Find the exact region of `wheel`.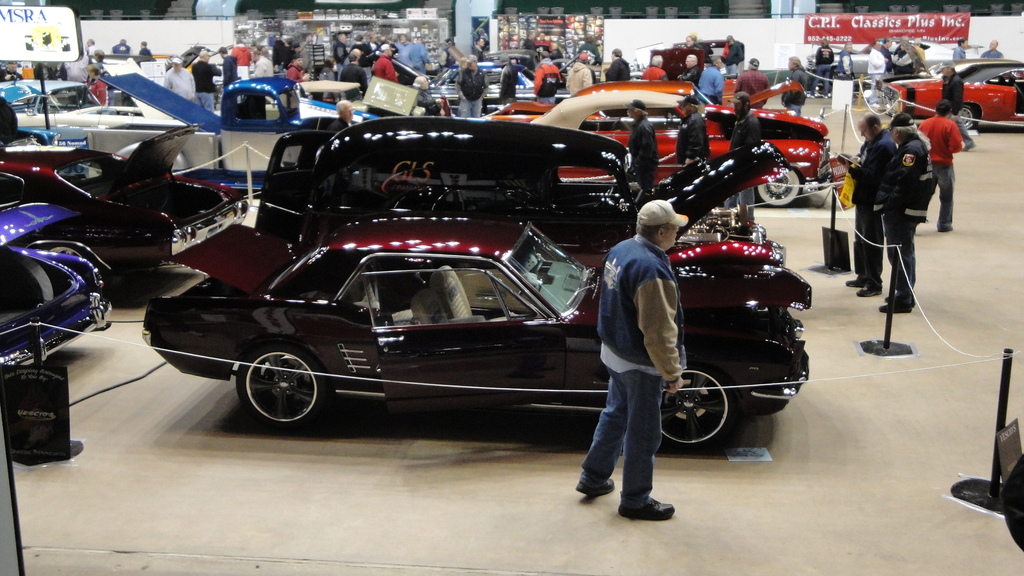
Exact region: {"left": 45, "top": 243, "right": 84, "bottom": 257}.
